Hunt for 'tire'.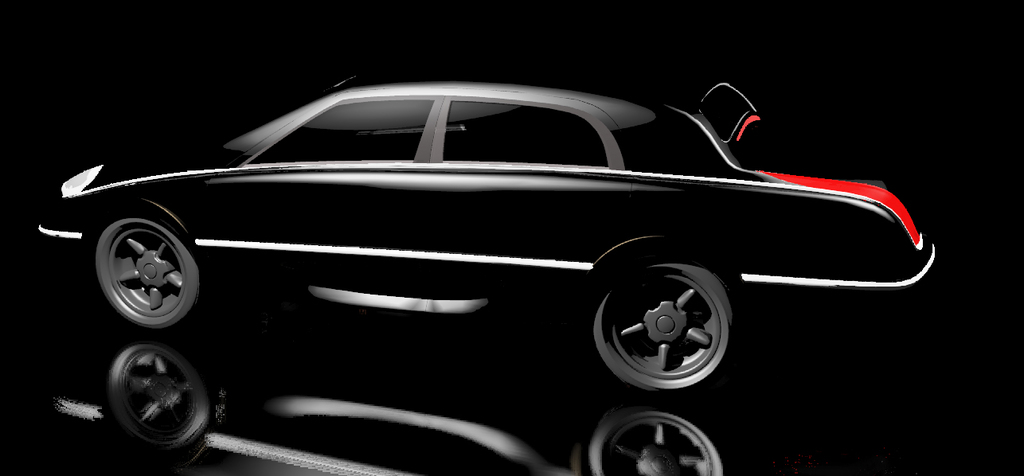
Hunted down at x1=580, y1=243, x2=741, y2=397.
